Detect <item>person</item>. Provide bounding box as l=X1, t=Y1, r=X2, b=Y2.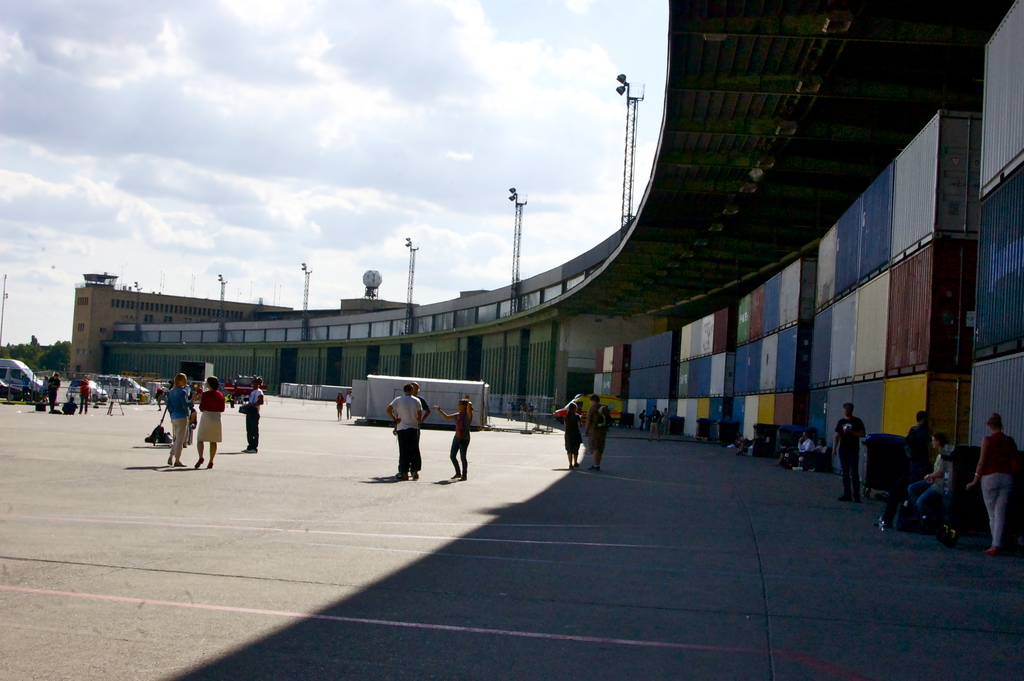
l=648, t=402, r=661, b=443.
